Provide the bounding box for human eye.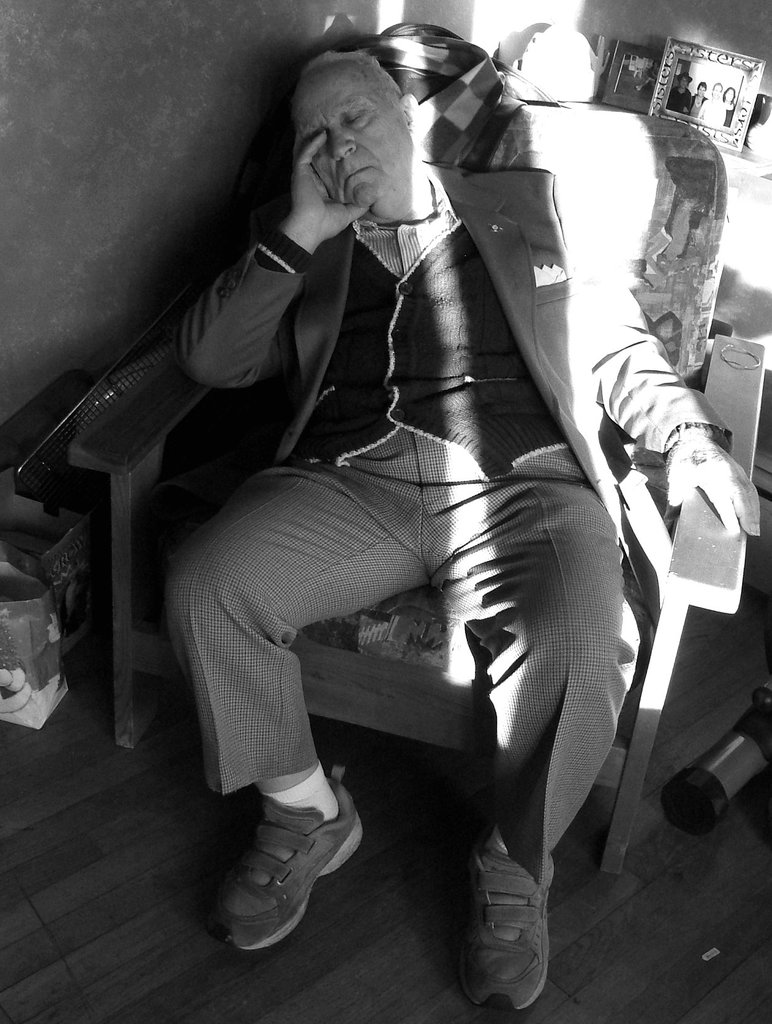
BBox(343, 106, 368, 125).
